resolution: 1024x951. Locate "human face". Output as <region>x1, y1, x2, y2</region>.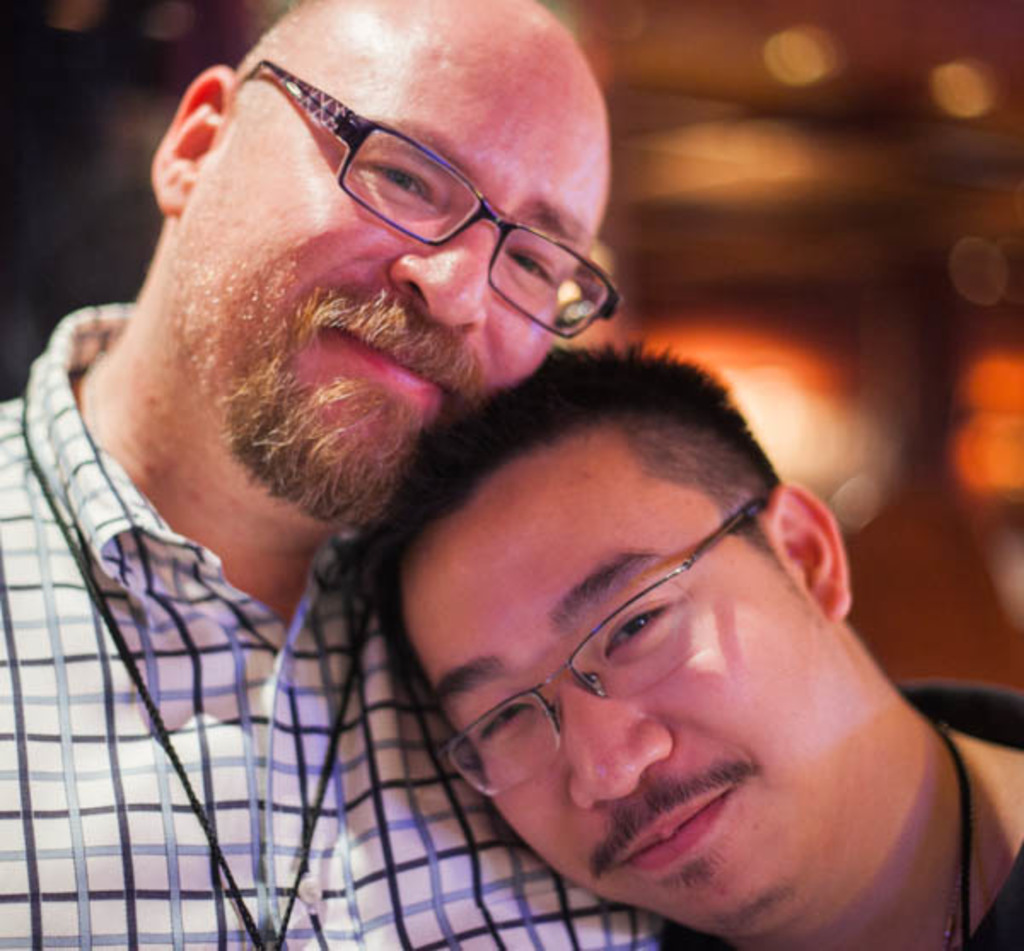
<region>401, 442, 853, 944</region>.
